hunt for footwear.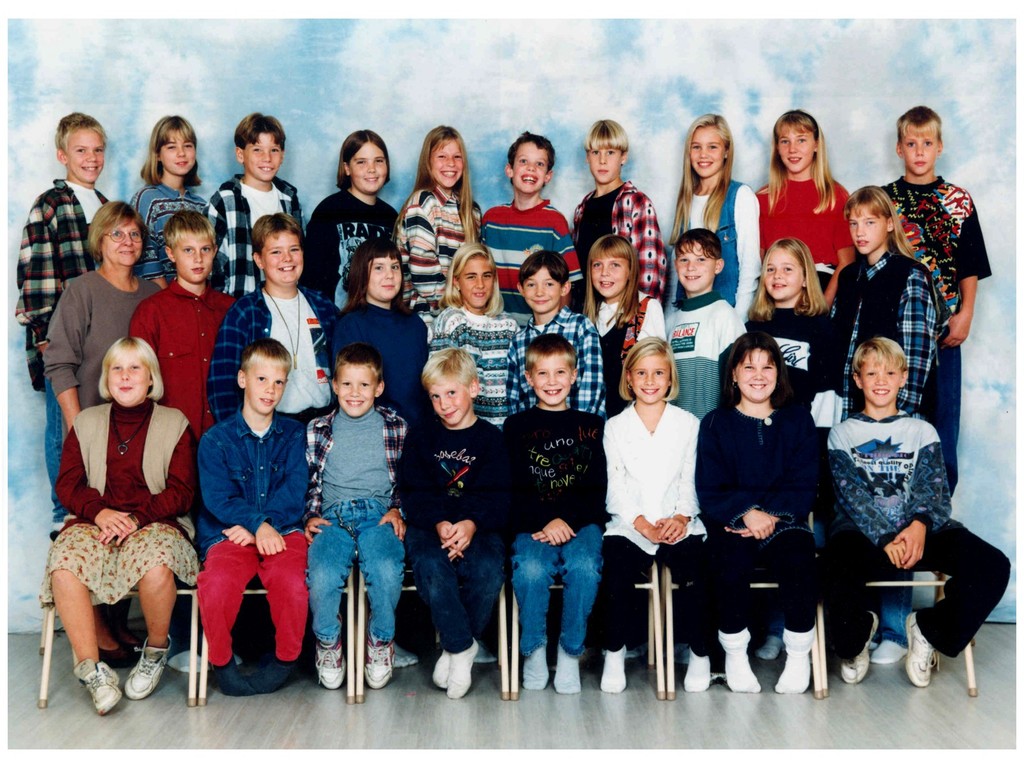
Hunted down at {"left": 833, "top": 607, "right": 884, "bottom": 685}.
